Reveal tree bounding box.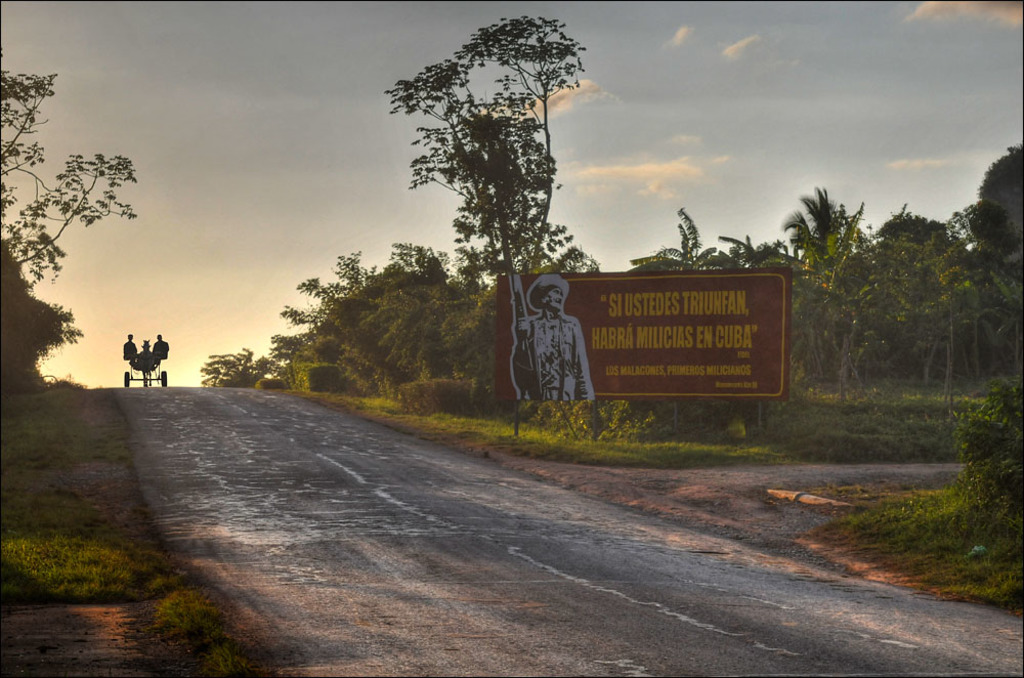
Revealed: l=199, t=349, r=271, b=389.
